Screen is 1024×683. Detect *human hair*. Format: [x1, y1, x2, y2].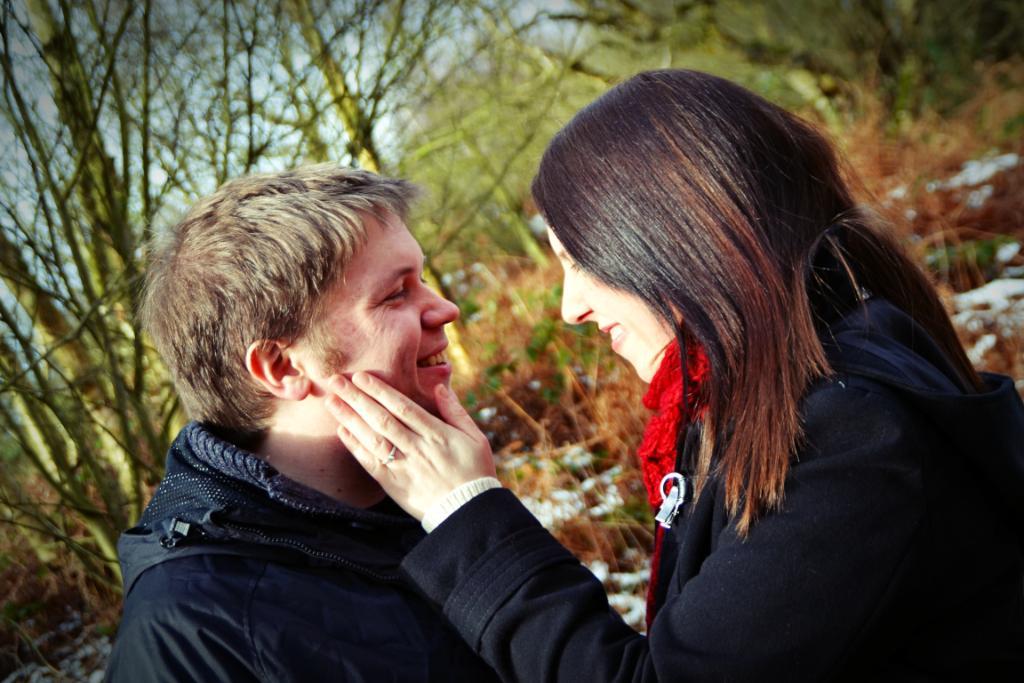
[526, 64, 926, 555].
